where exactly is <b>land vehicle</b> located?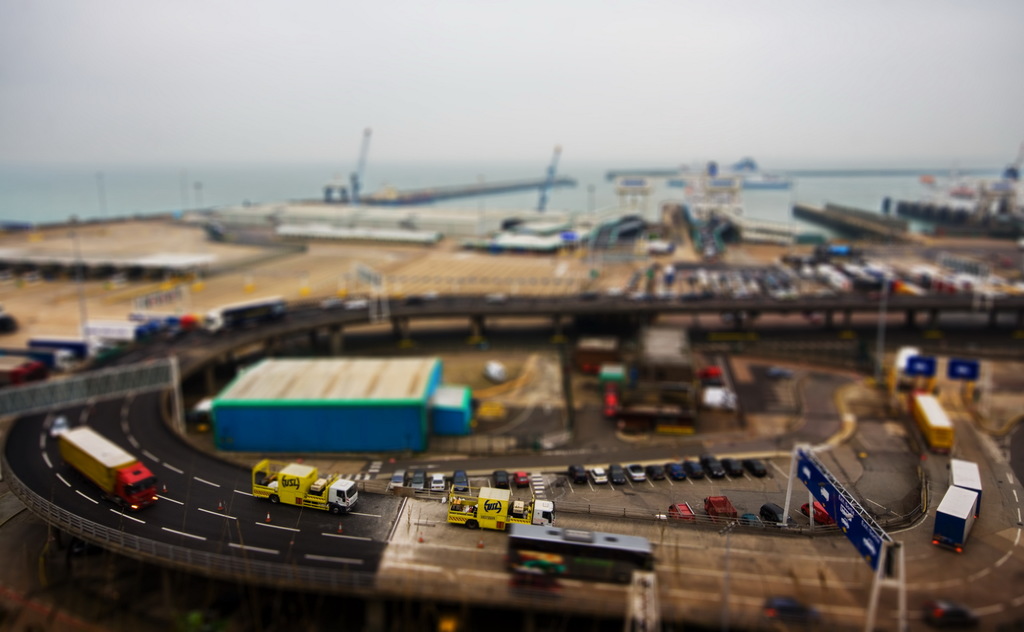
Its bounding box is [802, 498, 836, 524].
